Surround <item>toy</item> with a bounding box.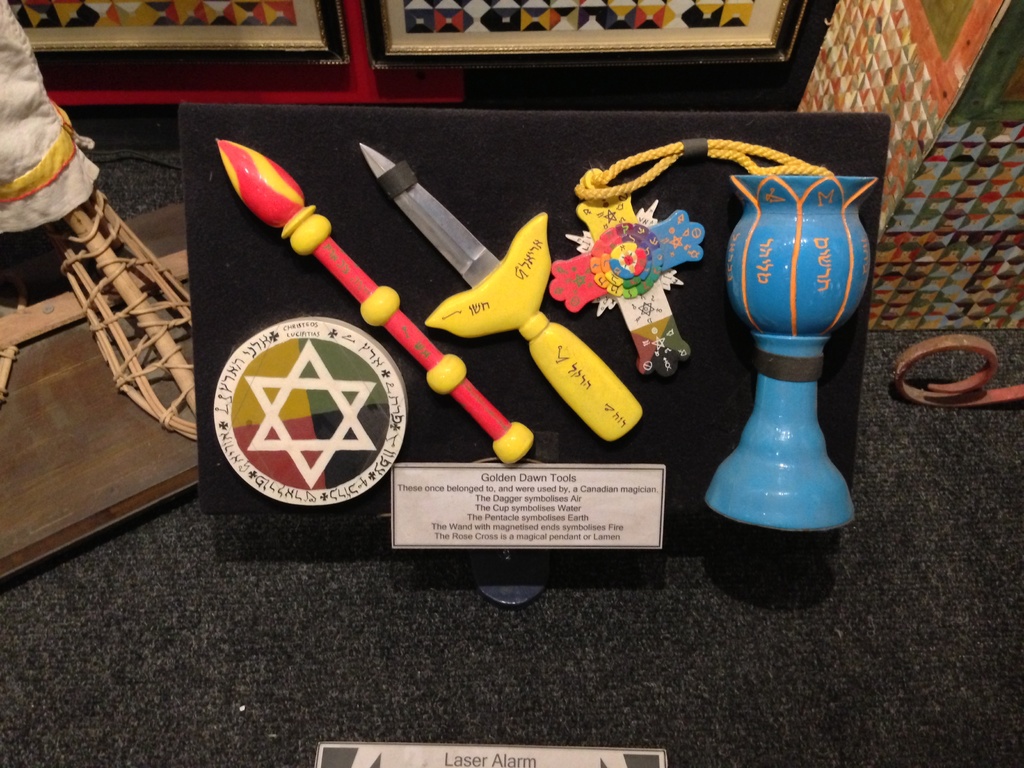
(551,168,705,383).
